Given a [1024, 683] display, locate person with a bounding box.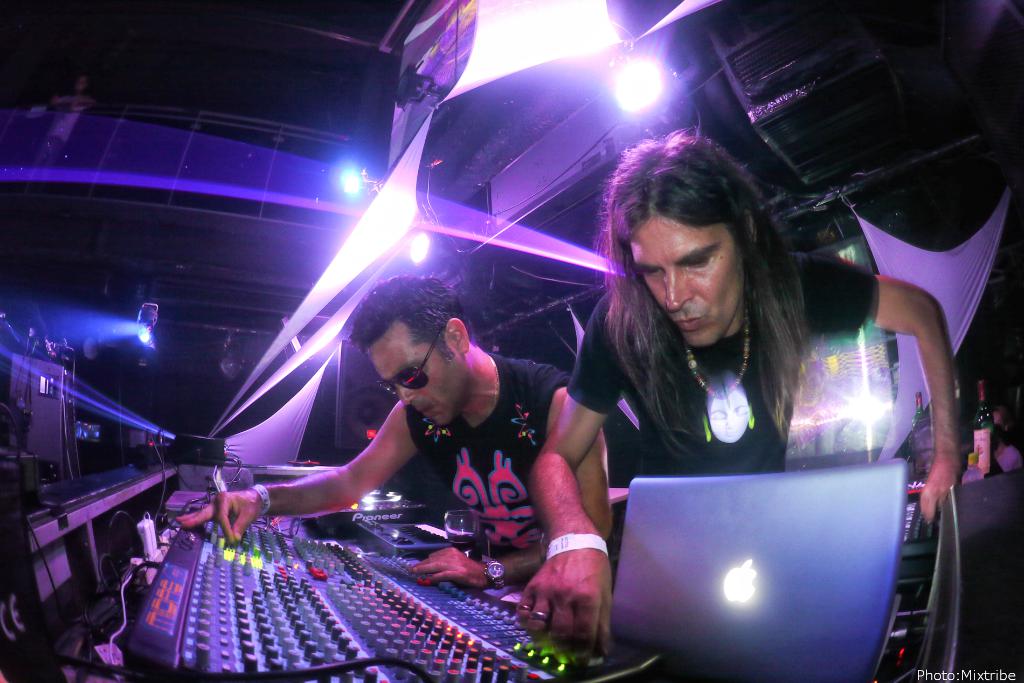
Located: pyautogui.locateOnScreen(173, 267, 626, 591).
